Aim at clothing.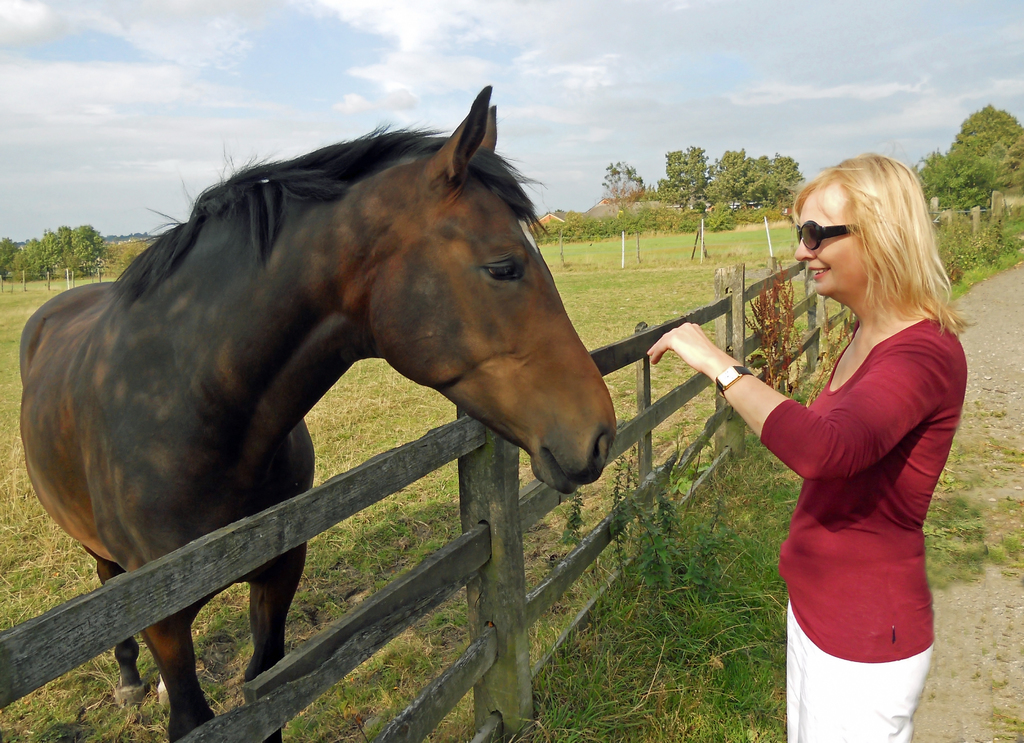
Aimed at Rect(789, 597, 938, 742).
